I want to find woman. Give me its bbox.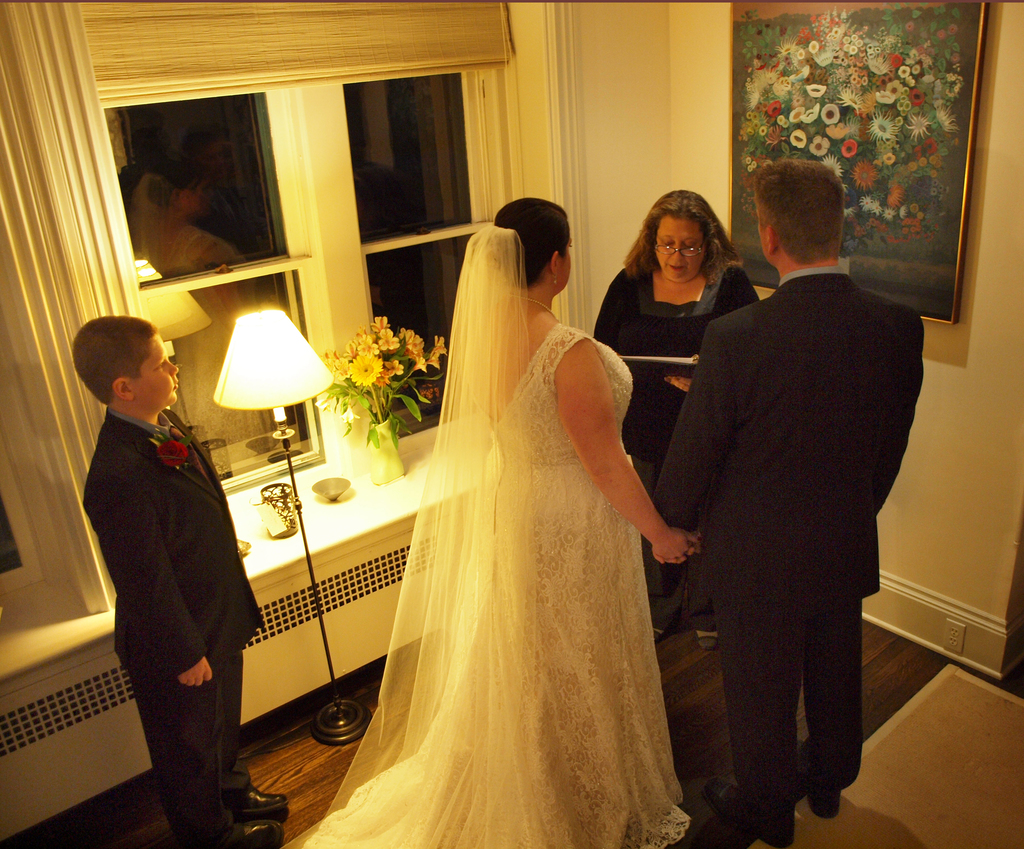
[x1=587, y1=183, x2=765, y2=640].
